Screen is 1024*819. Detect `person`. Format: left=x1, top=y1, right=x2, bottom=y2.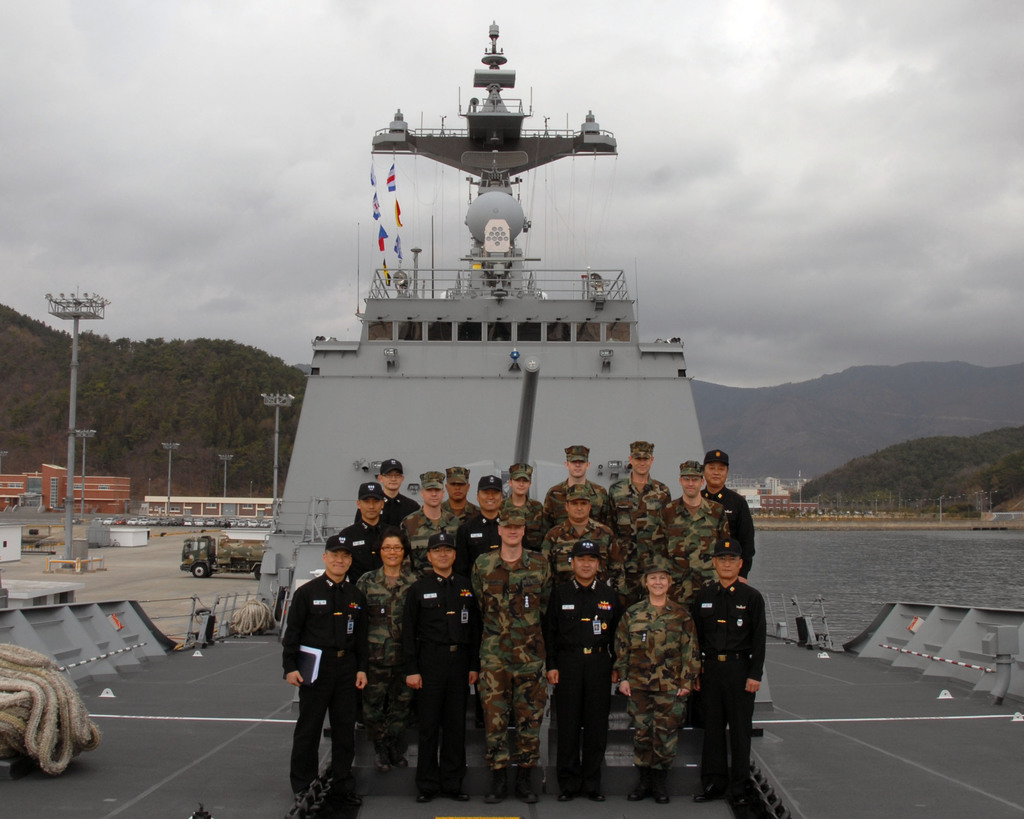
left=534, top=436, right=617, bottom=524.
